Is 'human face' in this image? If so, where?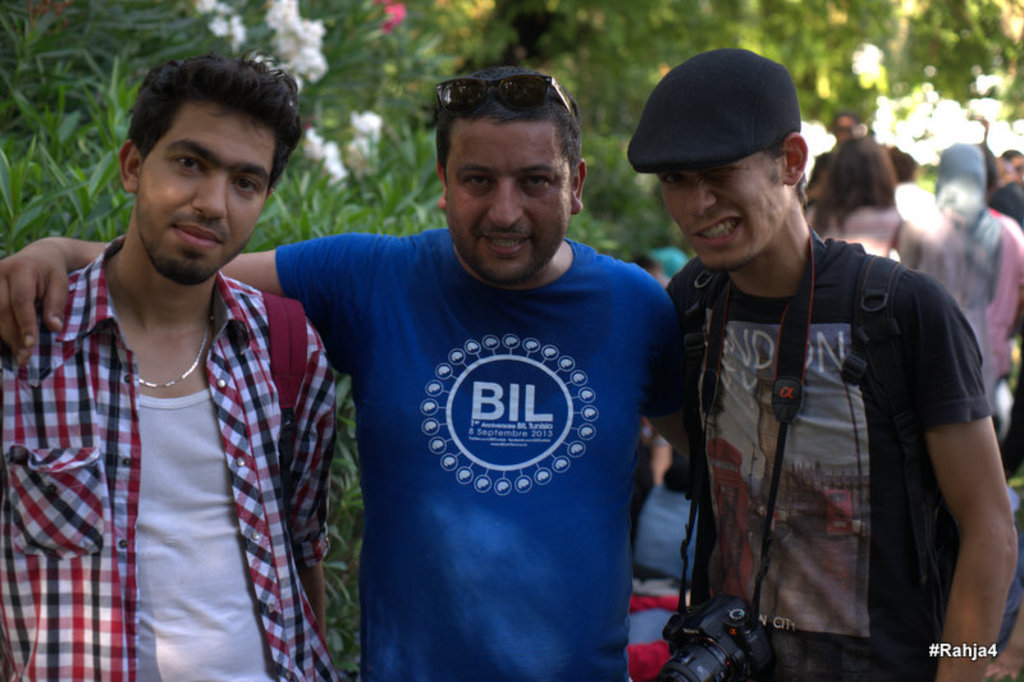
Yes, at [x1=658, y1=150, x2=787, y2=267].
